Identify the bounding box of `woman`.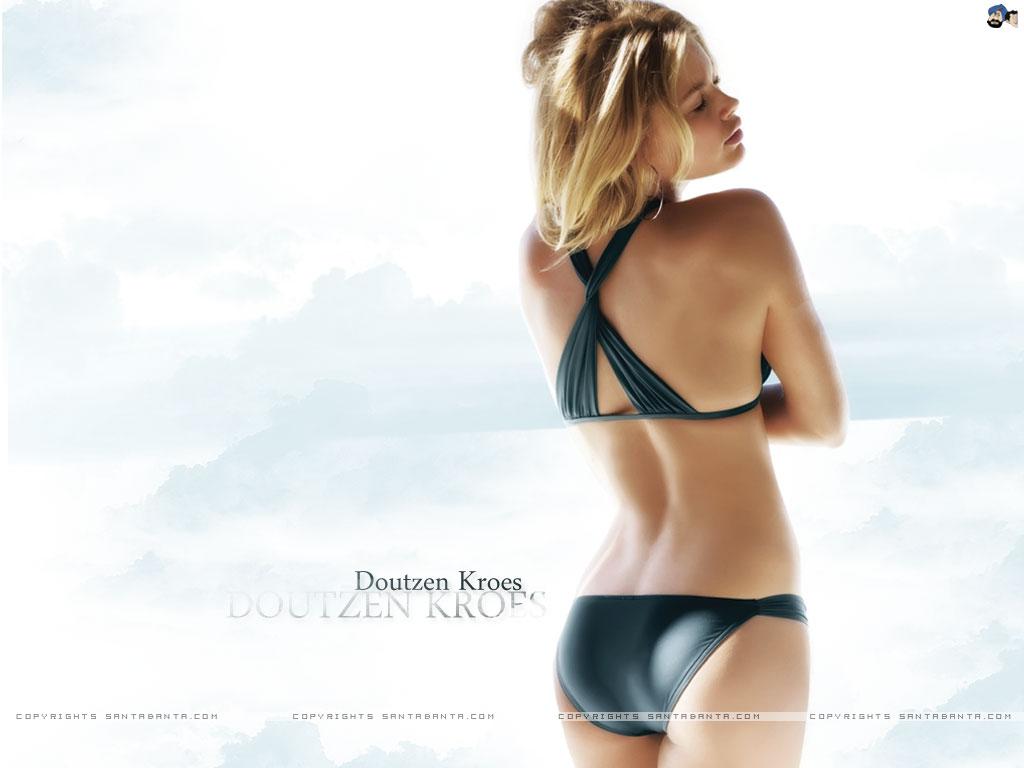
bbox(518, 0, 844, 767).
